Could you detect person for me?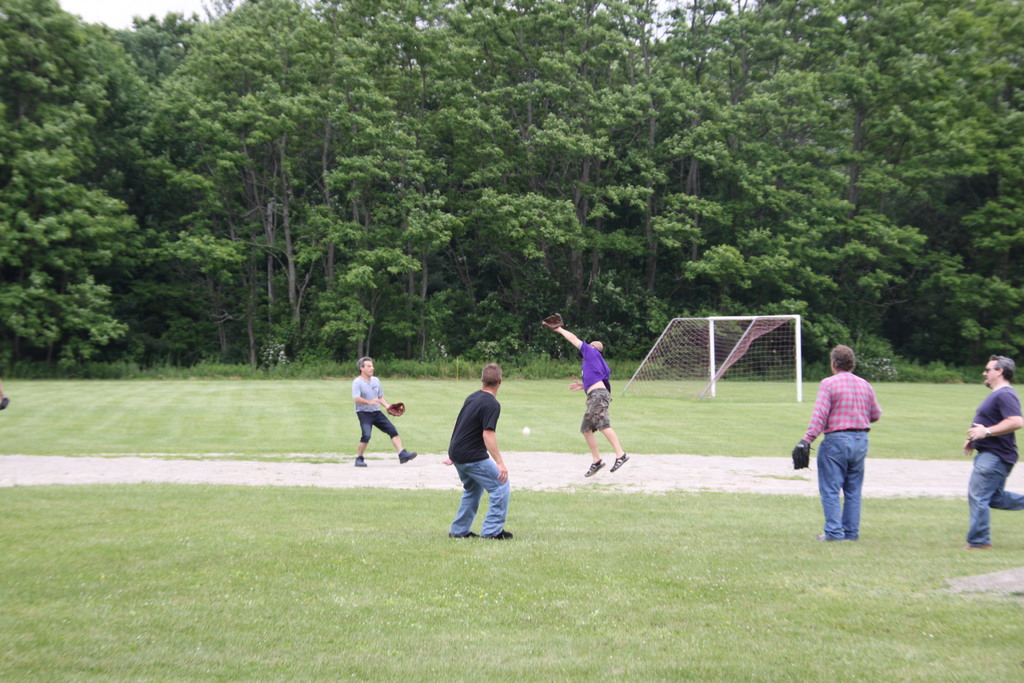
Detection result: Rect(797, 341, 881, 542).
